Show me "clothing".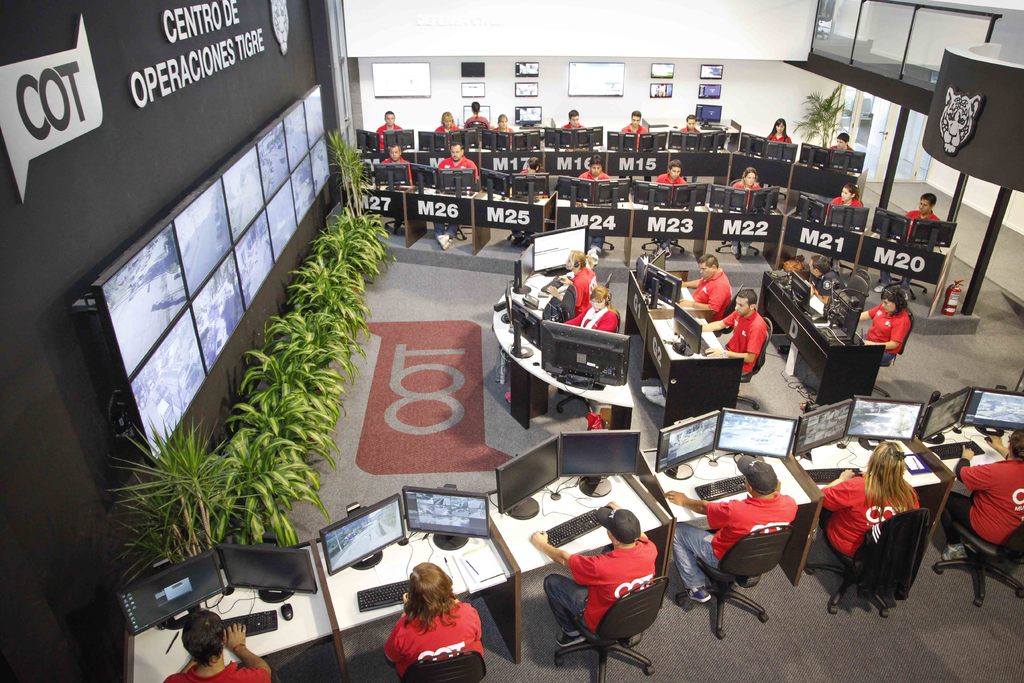
"clothing" is here: [left=858, top=306, right=908, bottom=365].
